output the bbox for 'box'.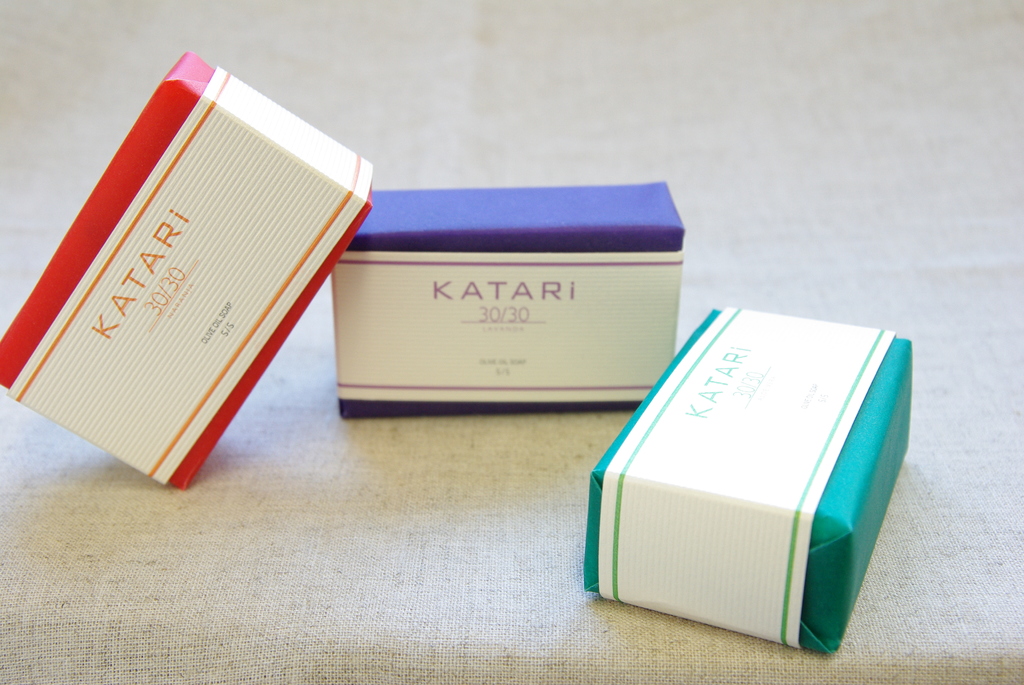
322, 177, 660, 414.
